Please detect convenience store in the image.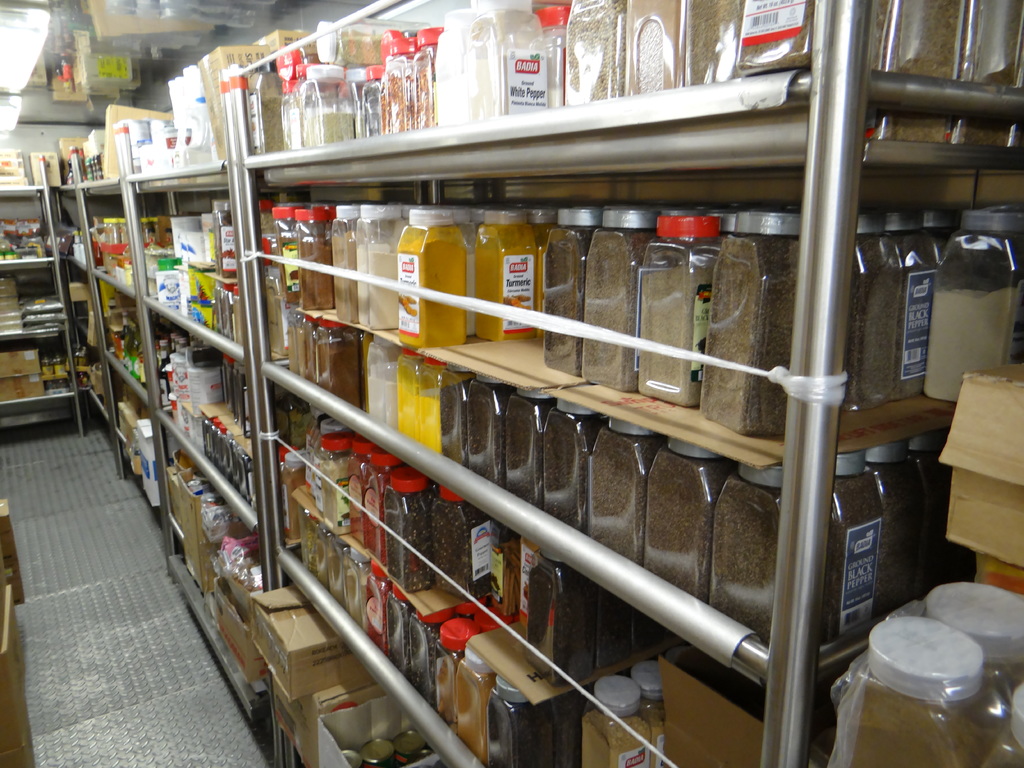
Rect(0, 0, 996, 753).
